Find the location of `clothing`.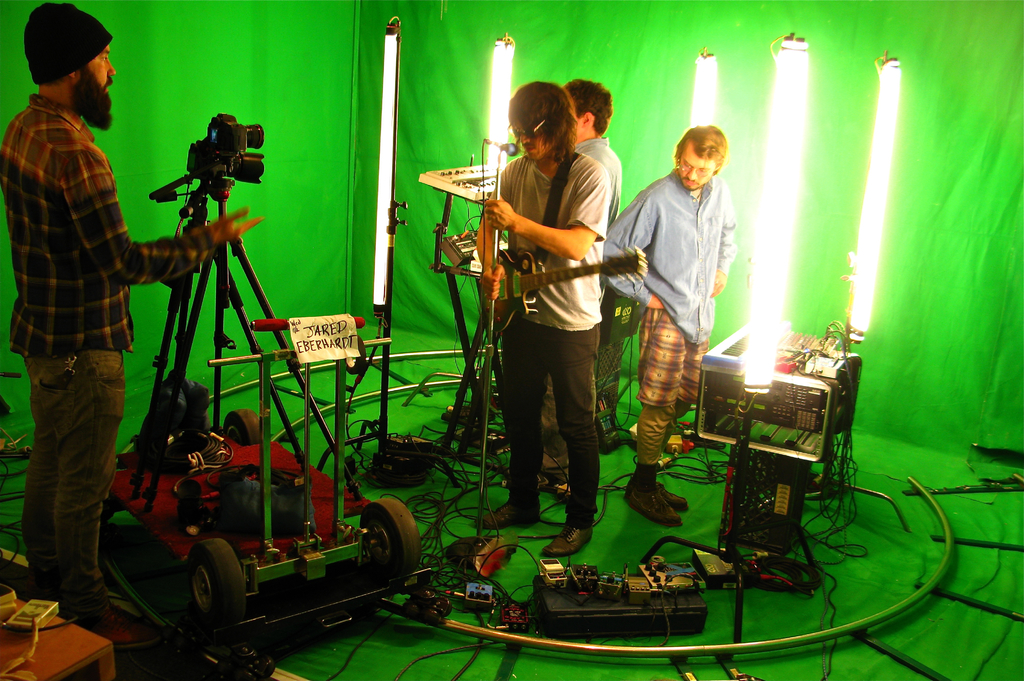
Location: locate(610, 154, 739, 468).
